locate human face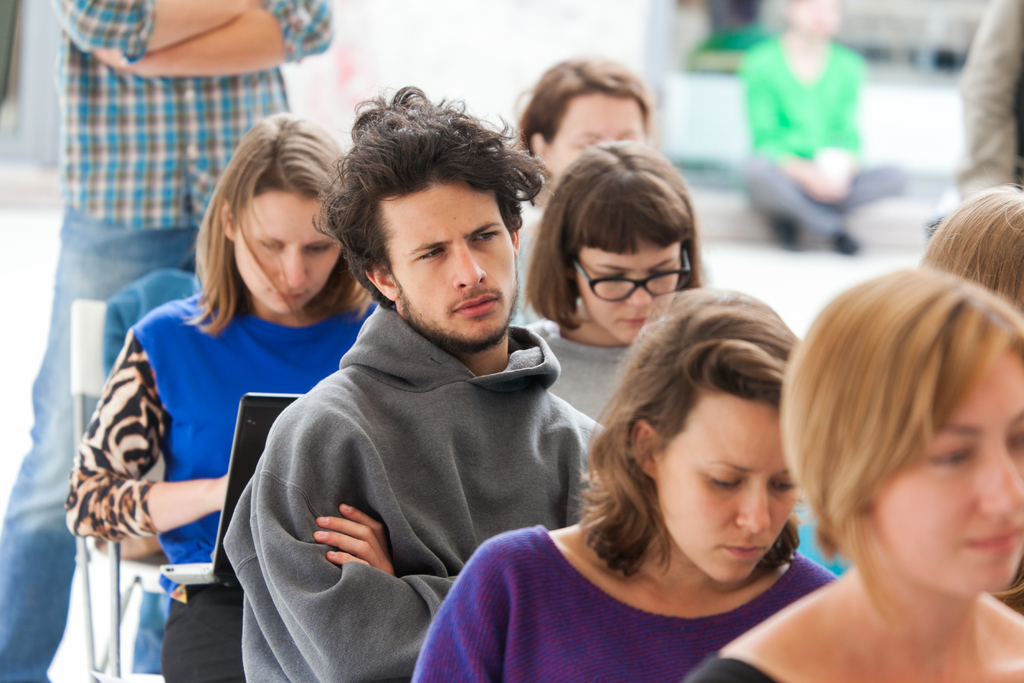
region(655, 394, 796, 589)
